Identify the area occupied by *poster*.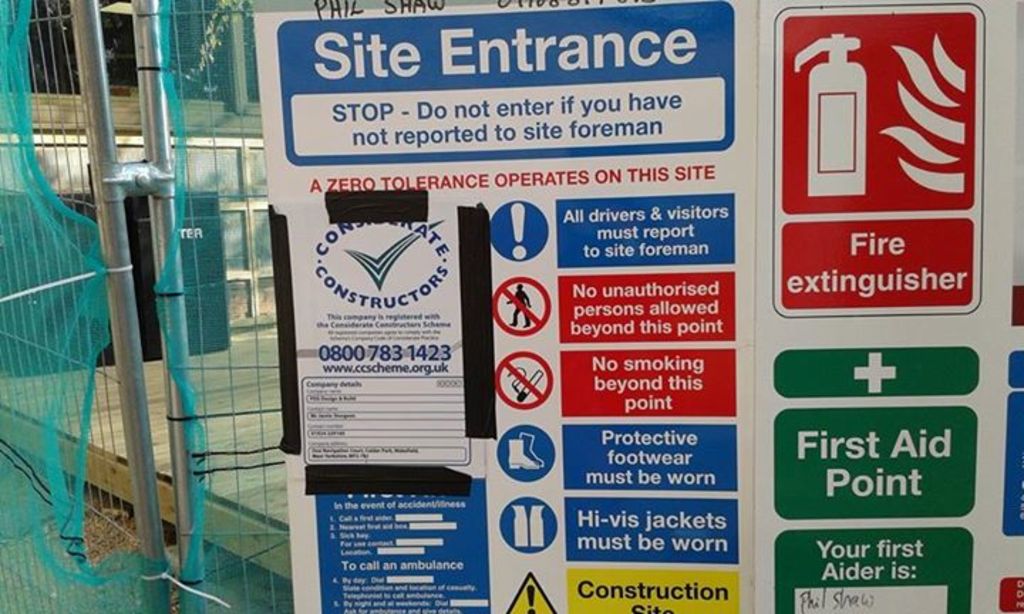
Area: bbox=(249, 0, 1023, 613).
